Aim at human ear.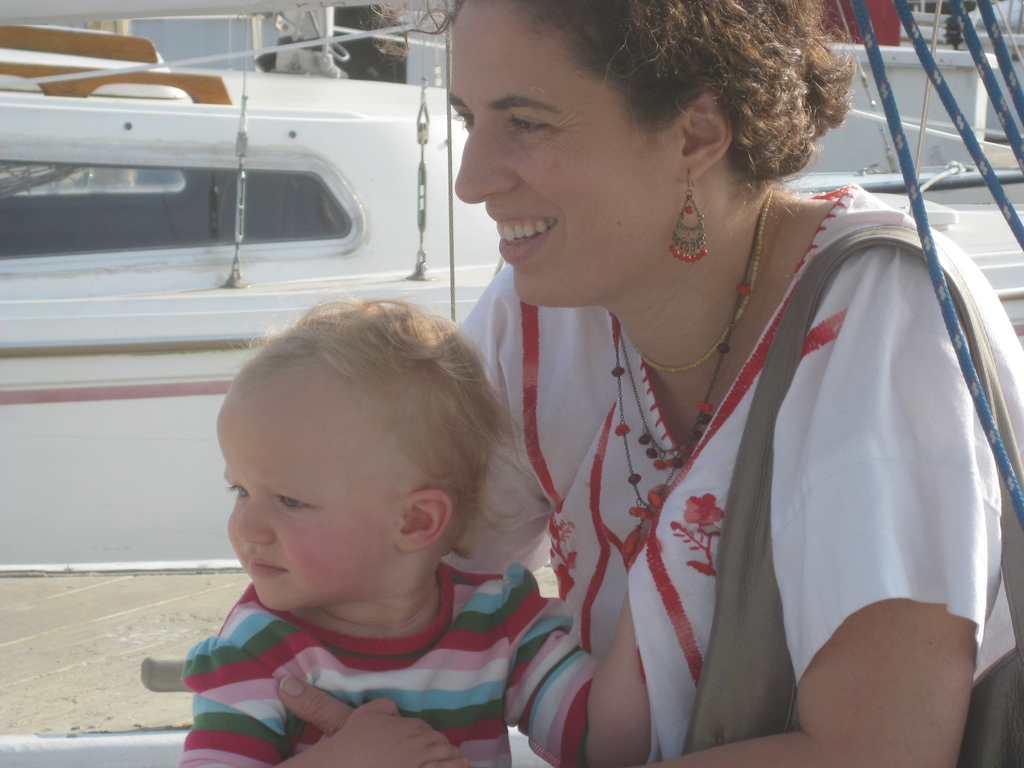
Aimed at Rect(676, 92, 728, 179).
